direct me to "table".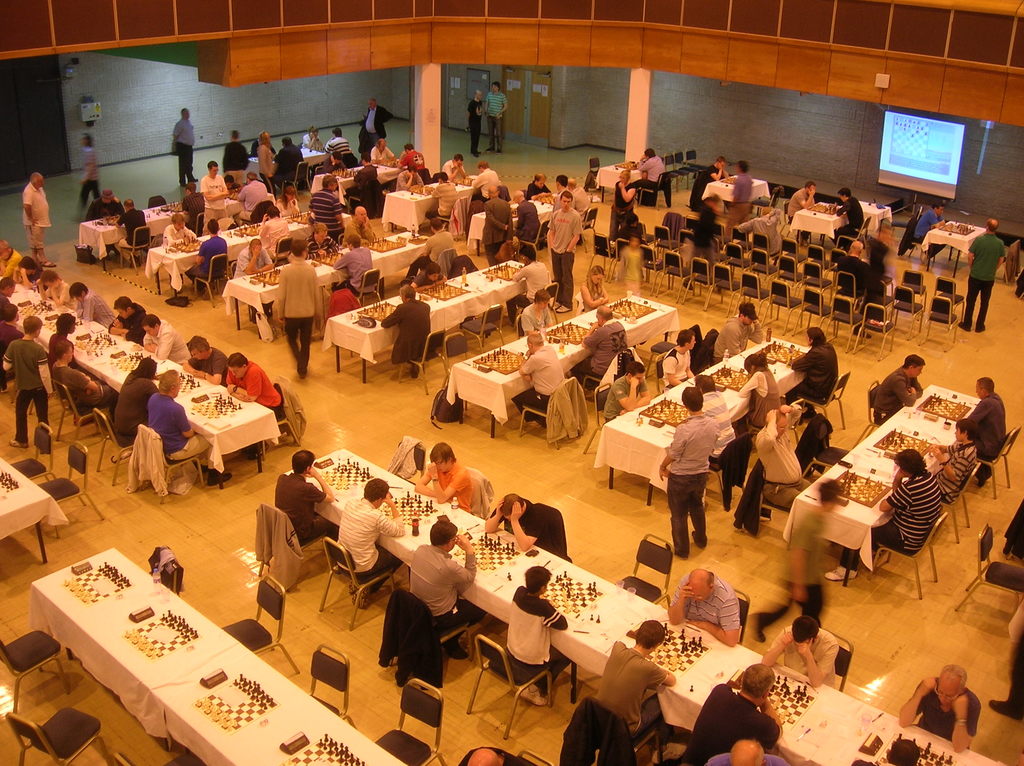
Direction: pyautogui.locateOnScreen(445, 298, 676, 442).
